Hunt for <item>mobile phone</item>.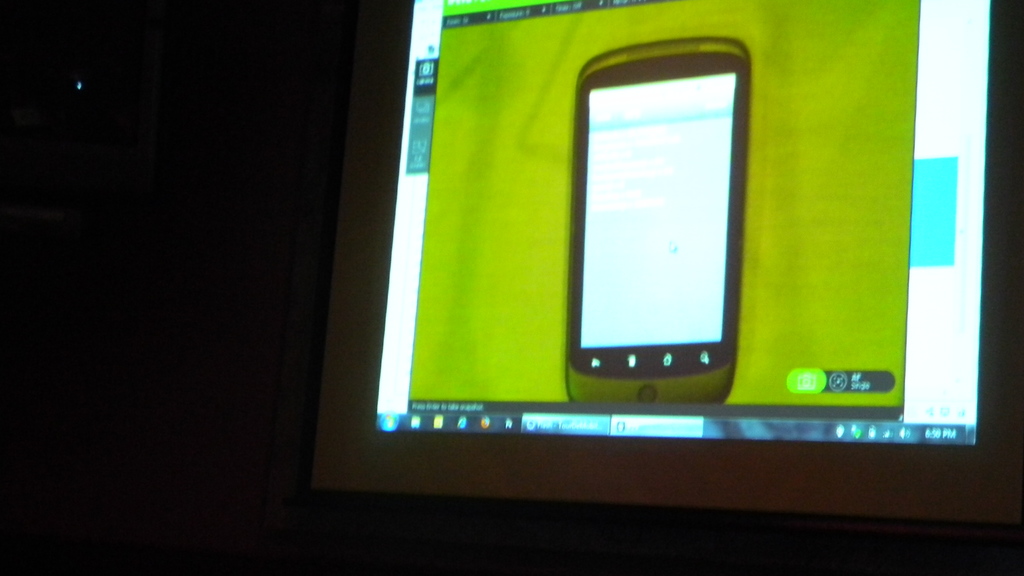
Hunted down at 562 47 758 387.
